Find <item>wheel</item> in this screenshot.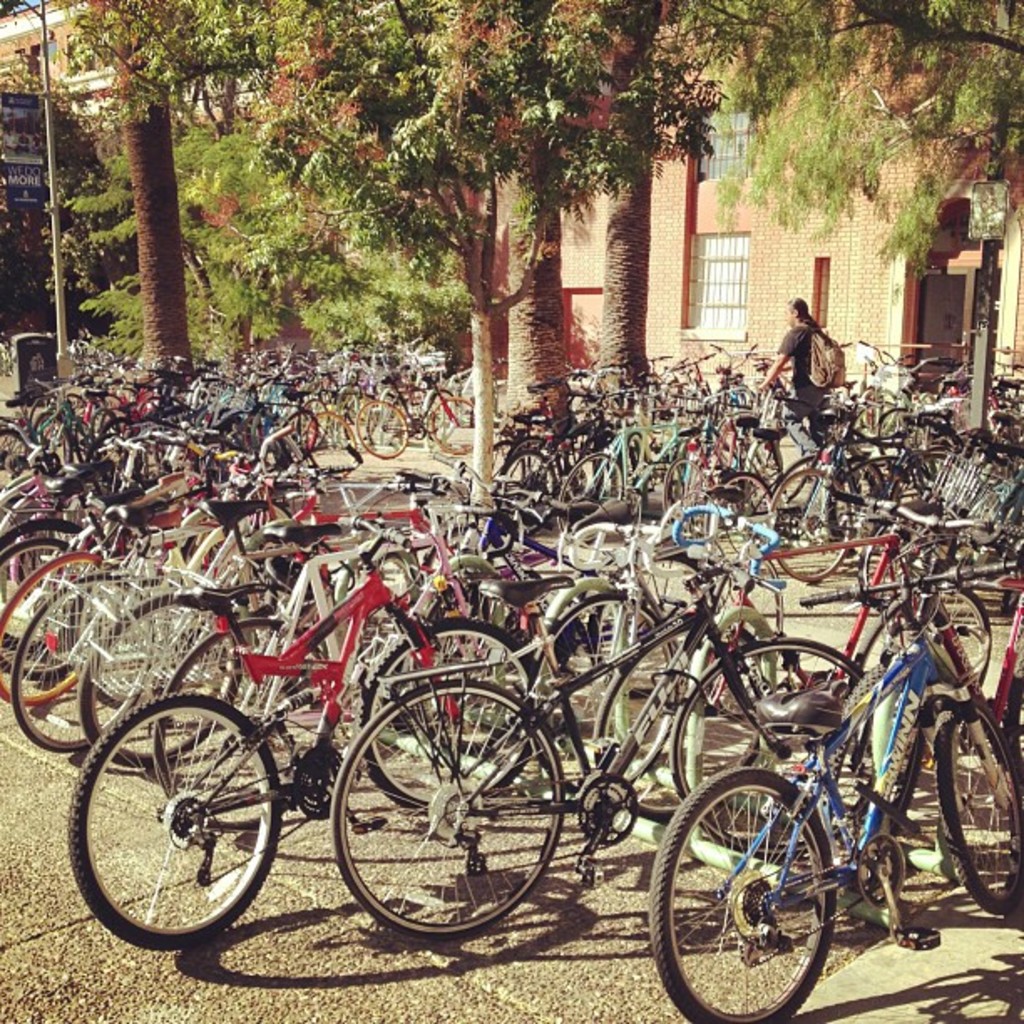
The bounding box for <item>wheel</item> is rect(430, 397, 475, 452).
